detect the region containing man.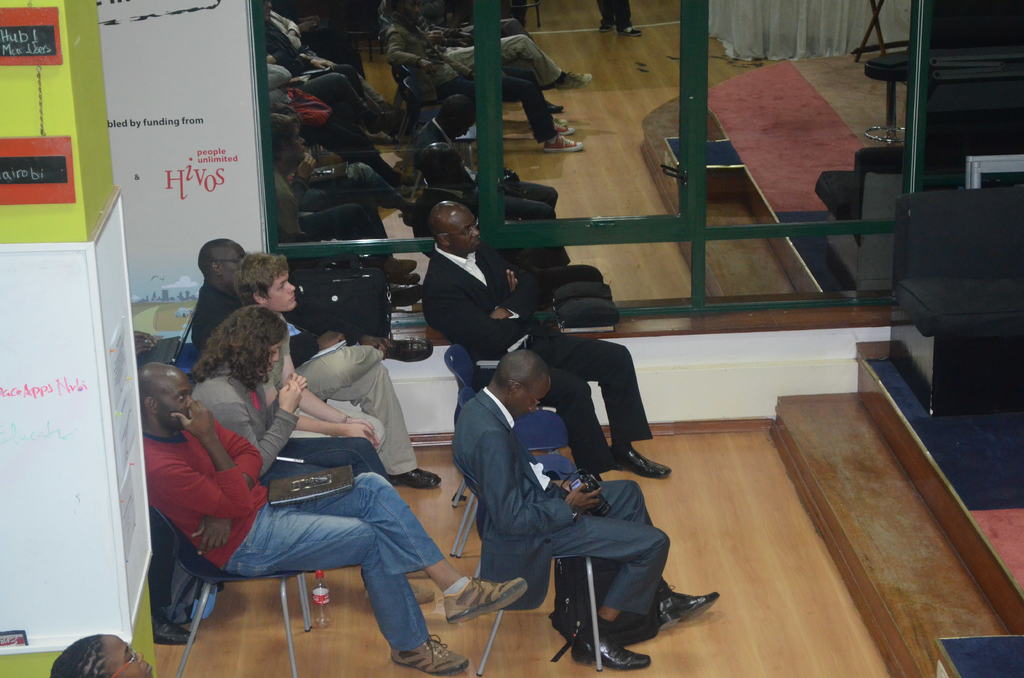
region(137, 363, 525, 674).
